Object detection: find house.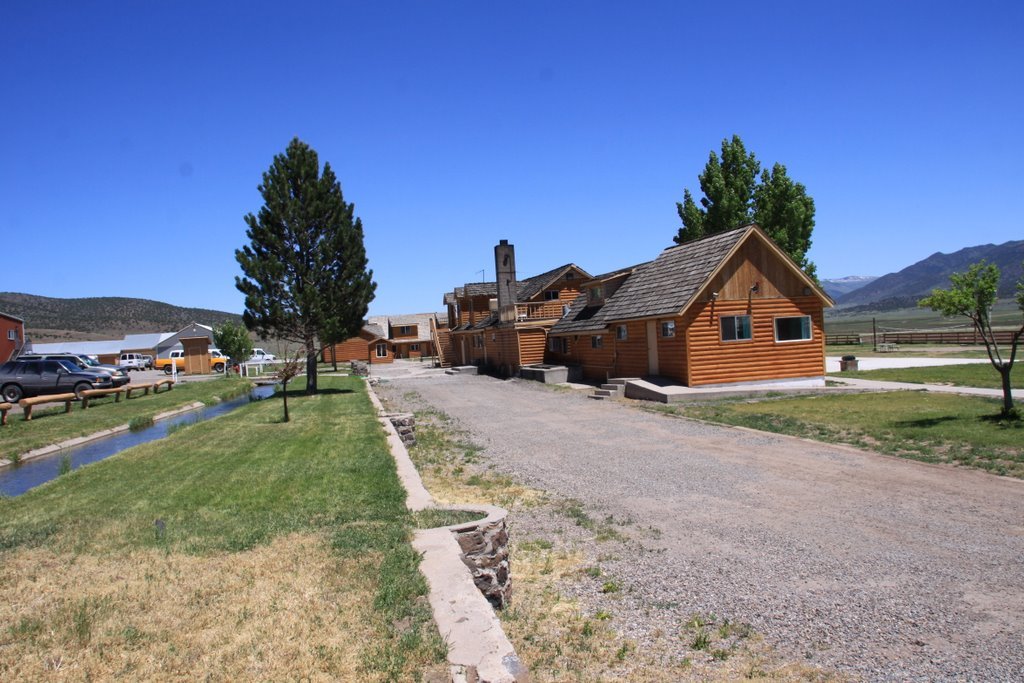
x1=0, y1=308, x2=51, y2=390.
